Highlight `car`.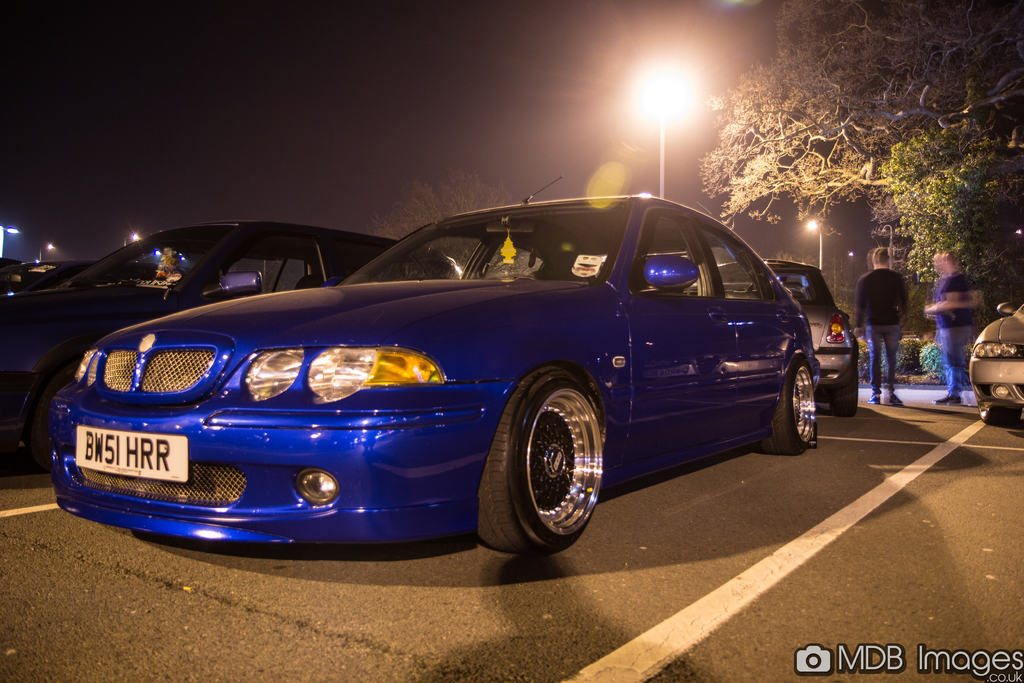
Highlighted region: pyautogui.locateOnScreen(968, 299, 1023, 428).
